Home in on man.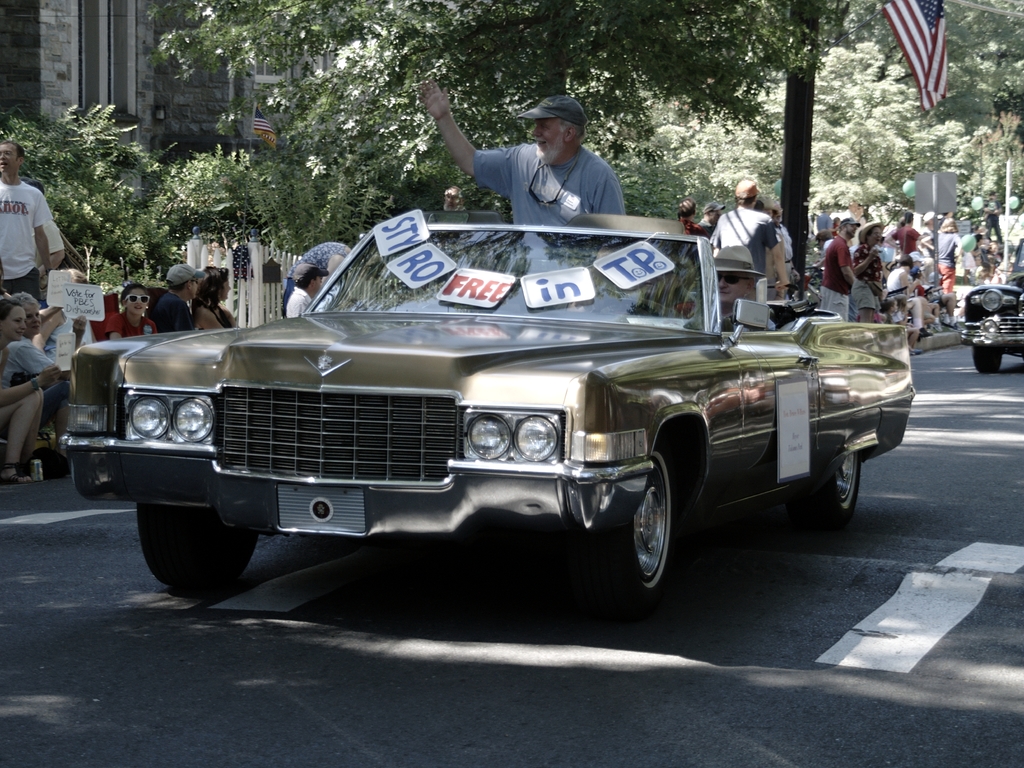
Homed in at Rect(817, 230, 834, 248).
